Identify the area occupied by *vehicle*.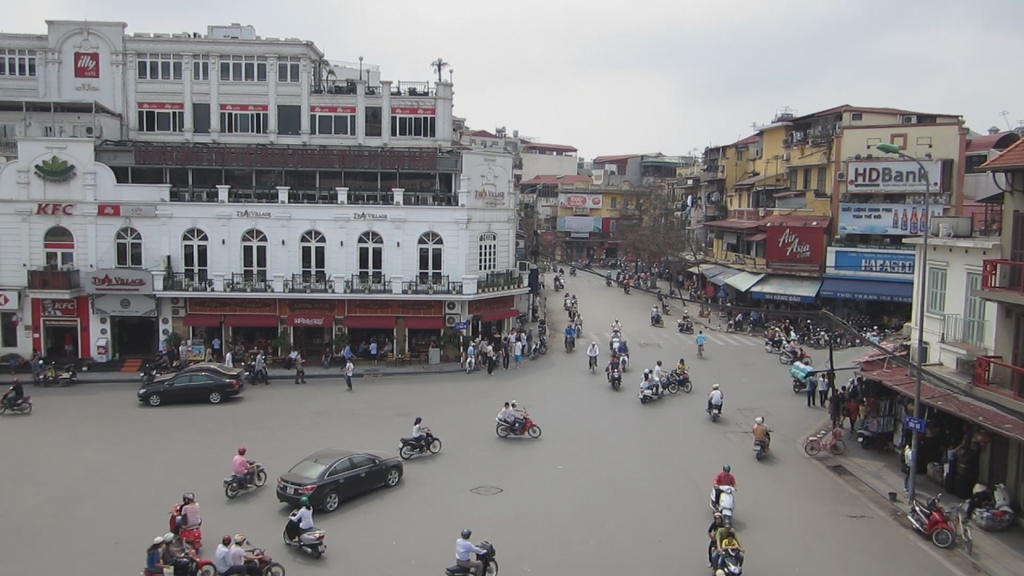
Area: {"x1": 528, "y1": 342, "x2": 538, "y2": 358}.
